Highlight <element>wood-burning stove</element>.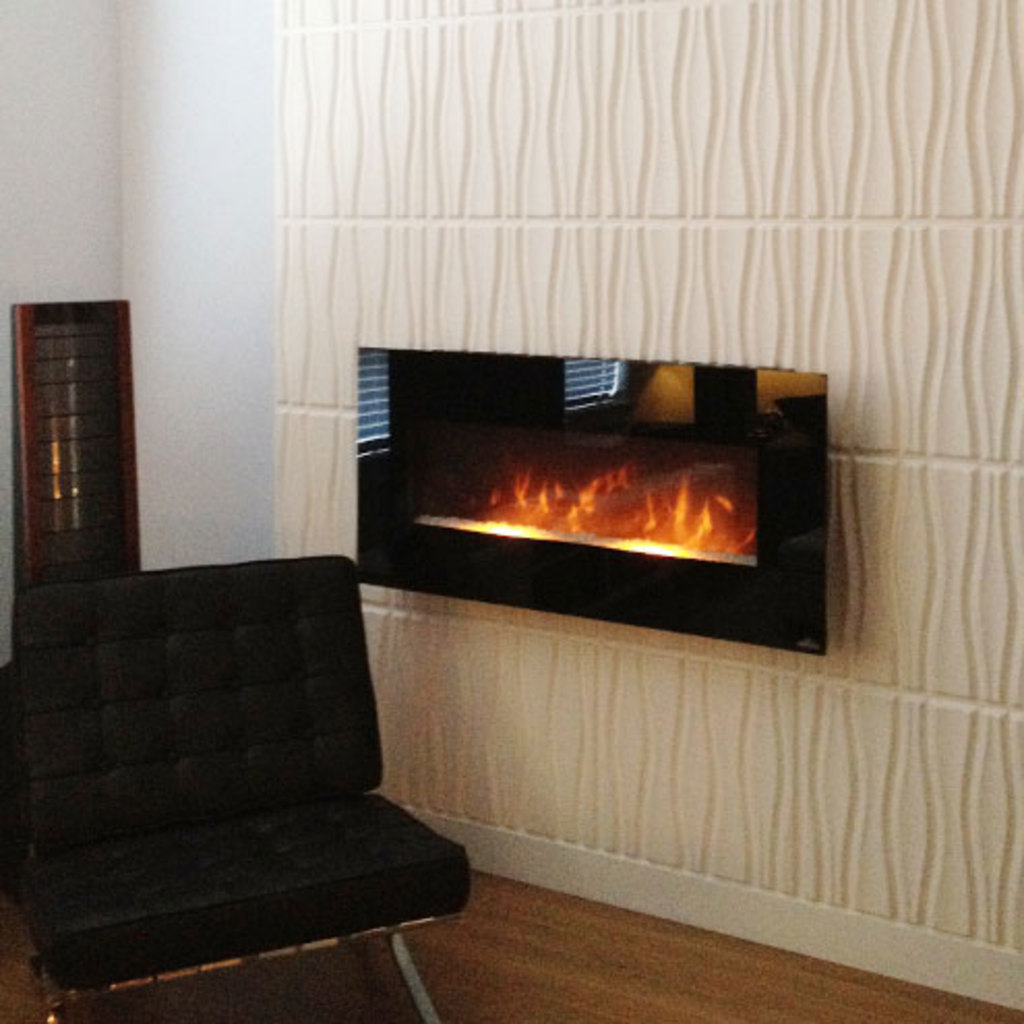
Highlighted region: Rect(360, 350, 827, 654).
